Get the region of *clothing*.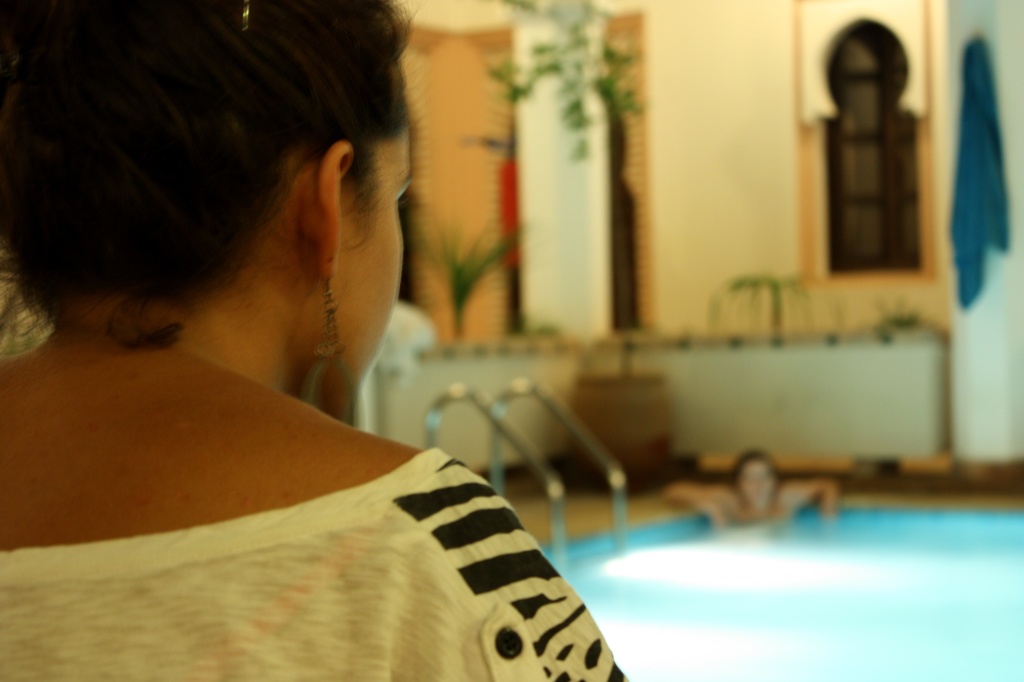
[19, 353, 651, 653].
